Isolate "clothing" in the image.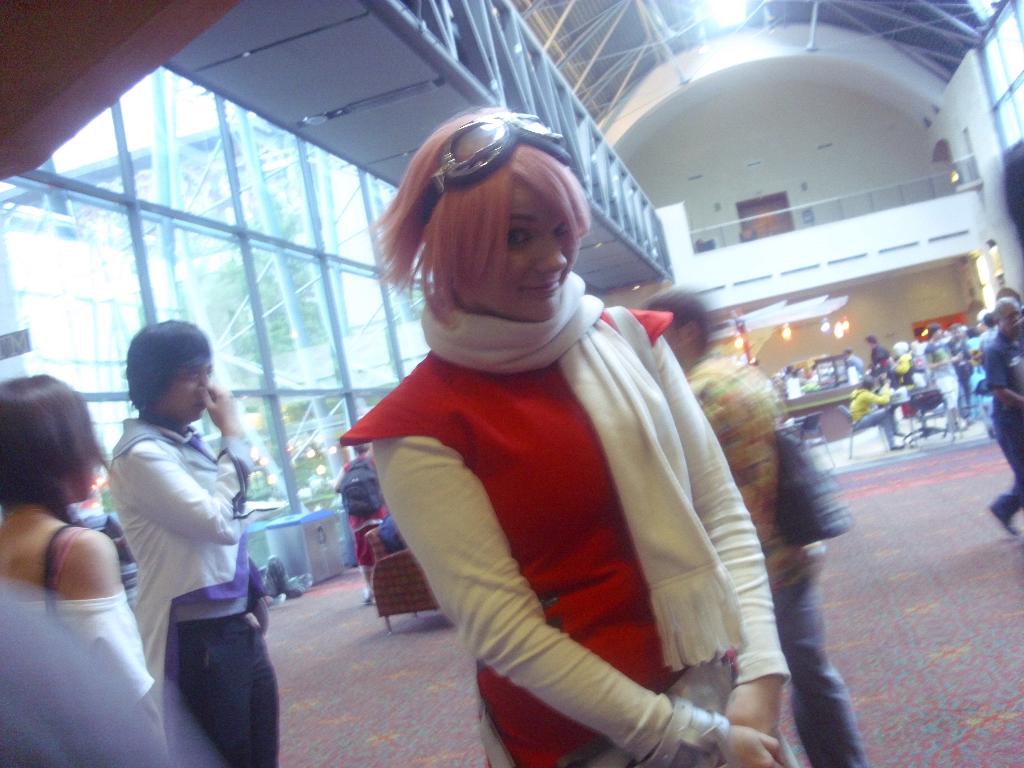
Isolated region: {"x1": 108, "y1": 396, "x2": 287, "y2": 767}.
